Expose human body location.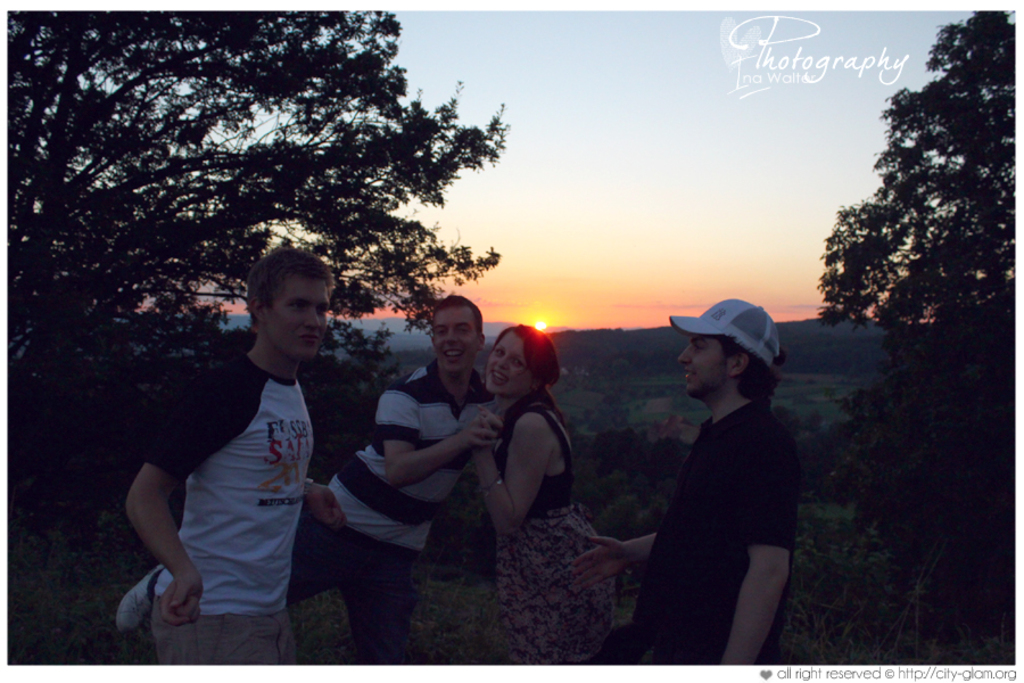
Exposed at <box>570,390,798,668</box>.
